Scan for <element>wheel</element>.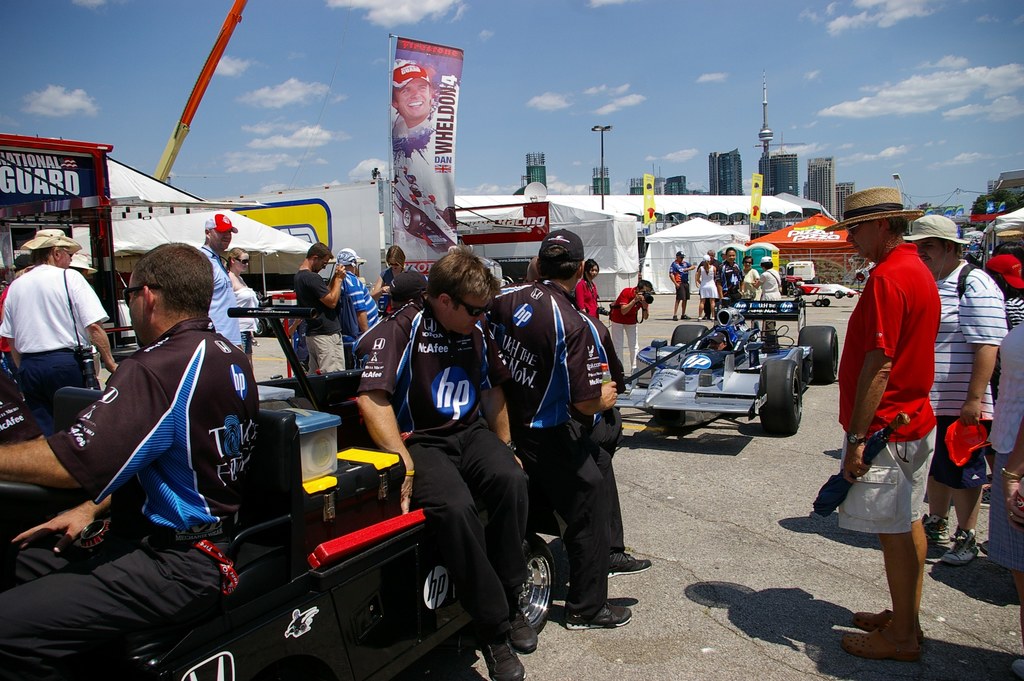
Scan result: [671,324,707,345].
